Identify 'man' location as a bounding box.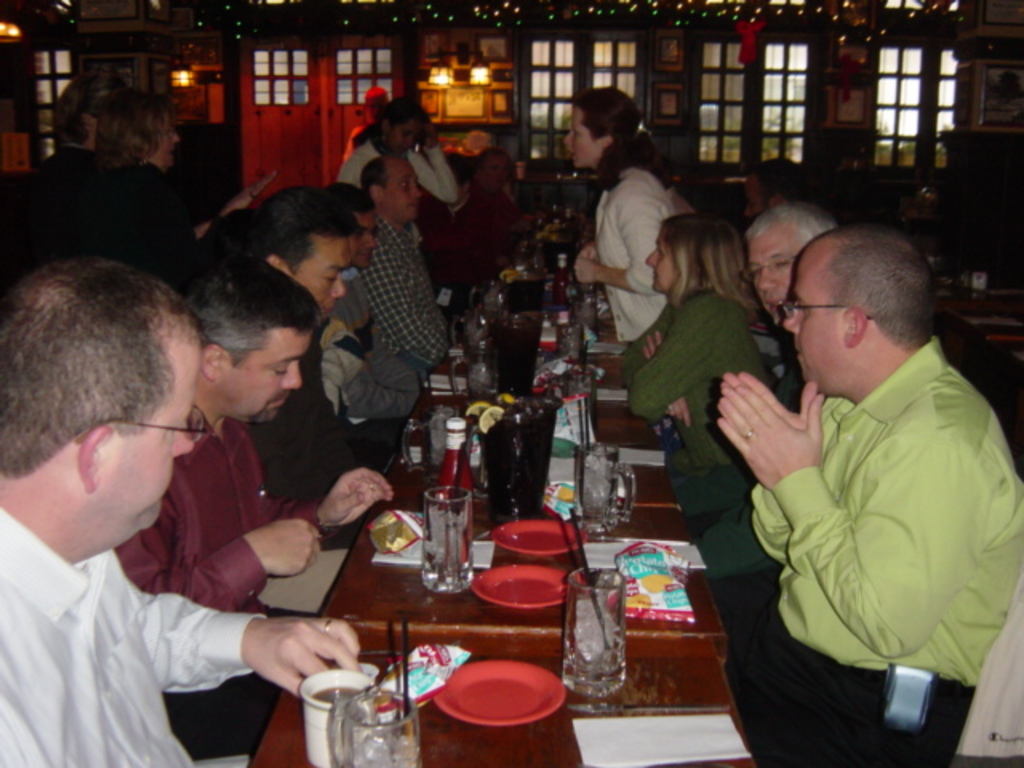
Rect(237, 192, 378, 506).
